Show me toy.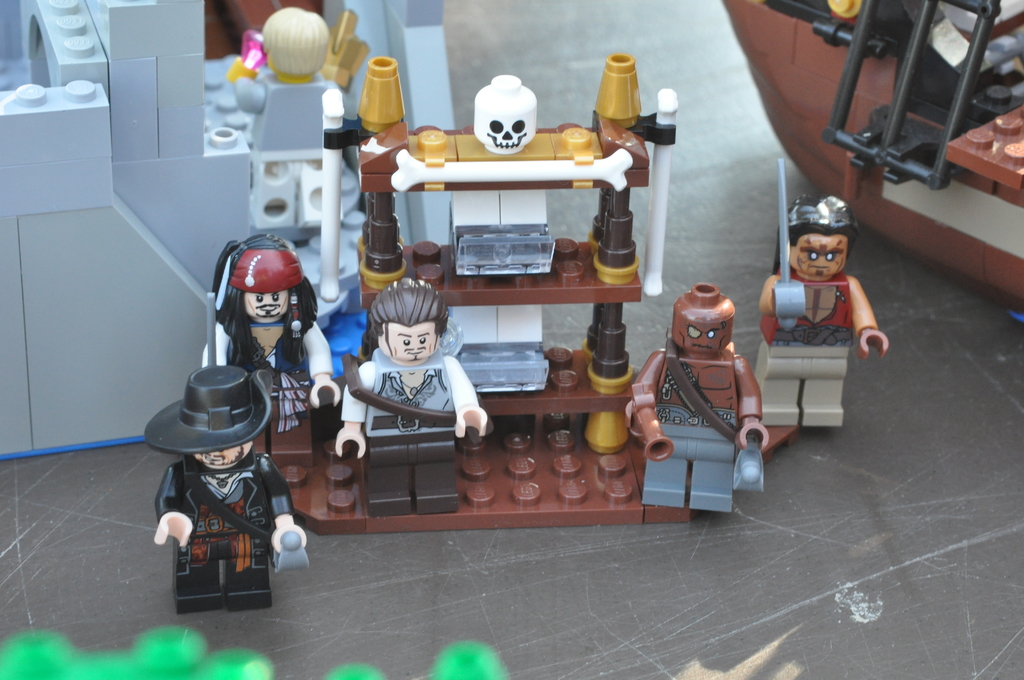
toy is here: select_region(147, 357, 307, 609).
